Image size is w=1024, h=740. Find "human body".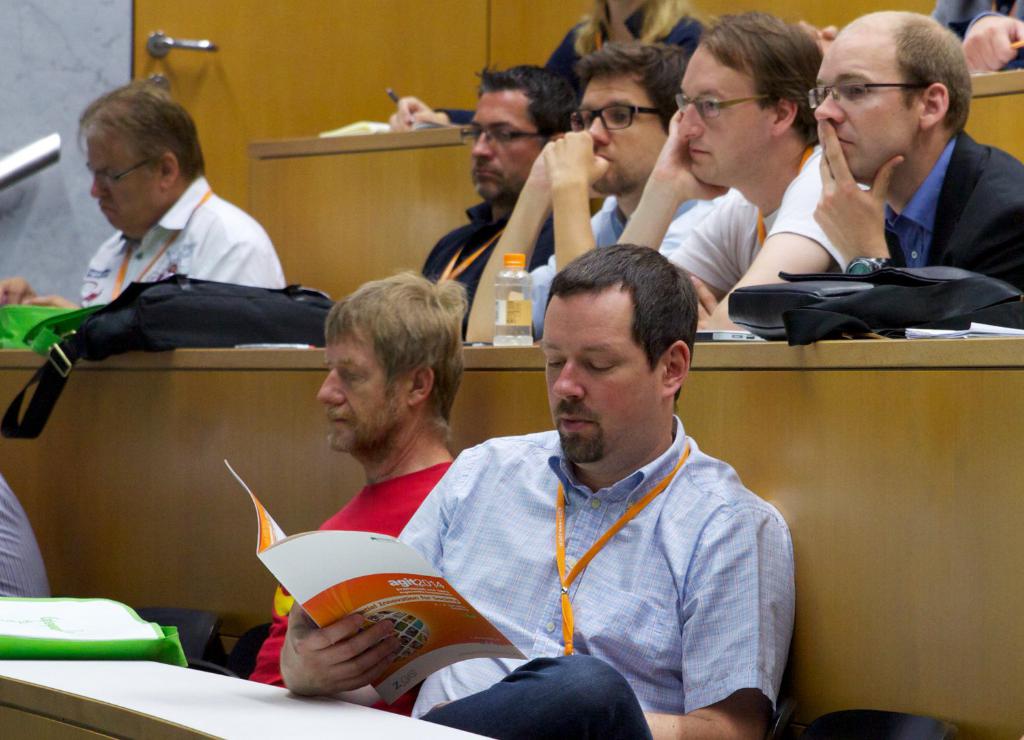
BBox(0, 474, 49, 601).
